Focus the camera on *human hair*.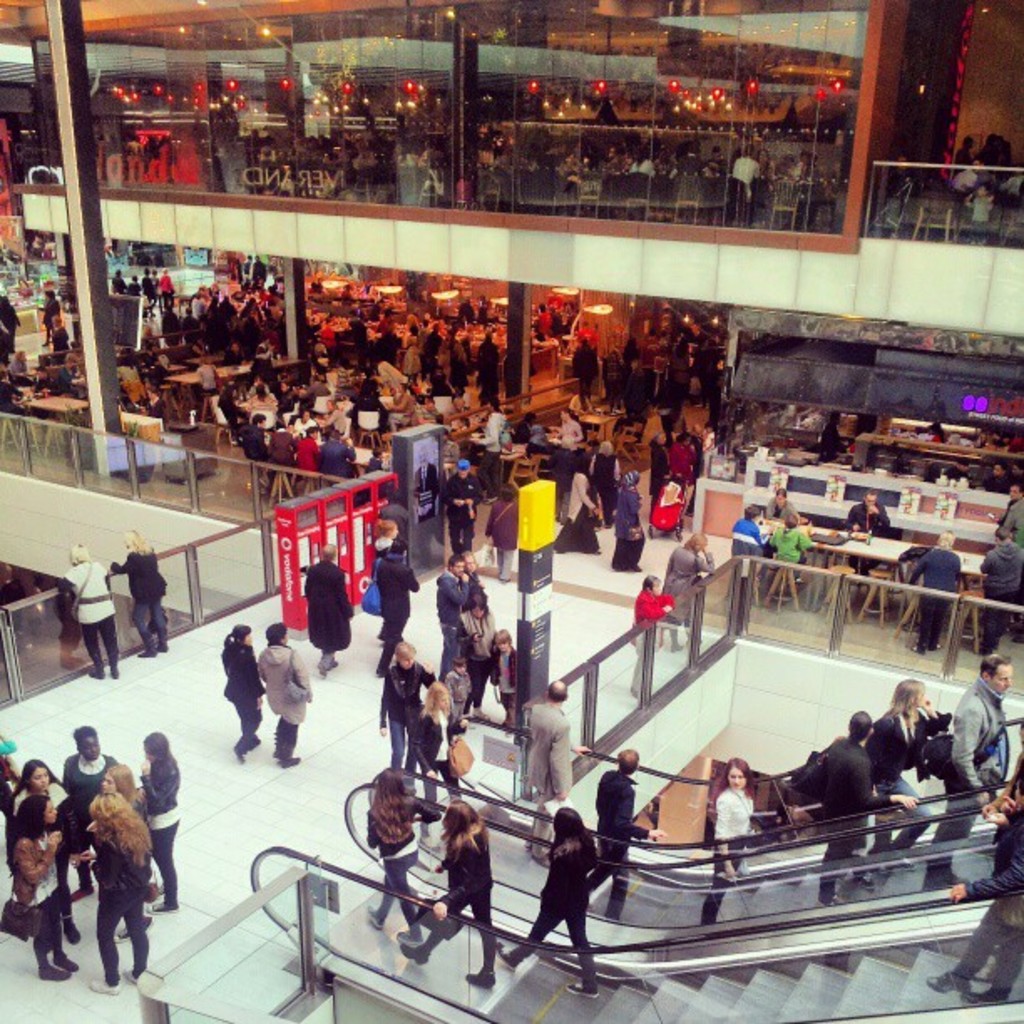
Focus region: BBox(848, 708, 875, 741).
